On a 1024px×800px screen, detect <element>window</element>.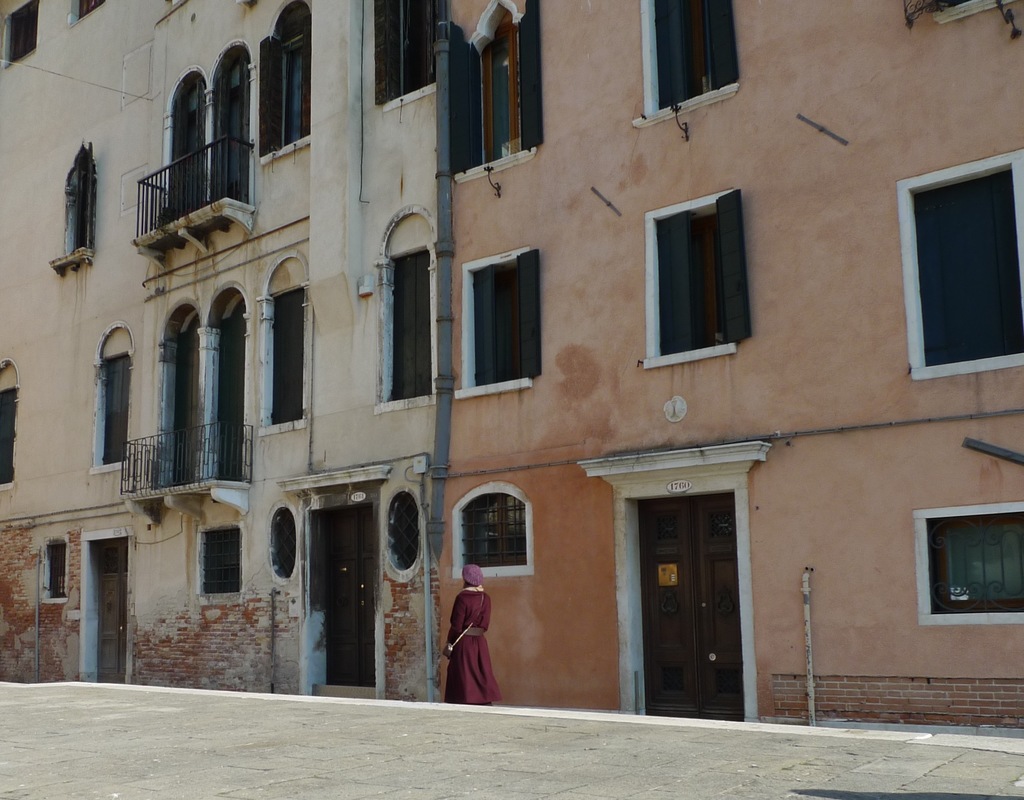
bbox(161, 314, 210, 484).
